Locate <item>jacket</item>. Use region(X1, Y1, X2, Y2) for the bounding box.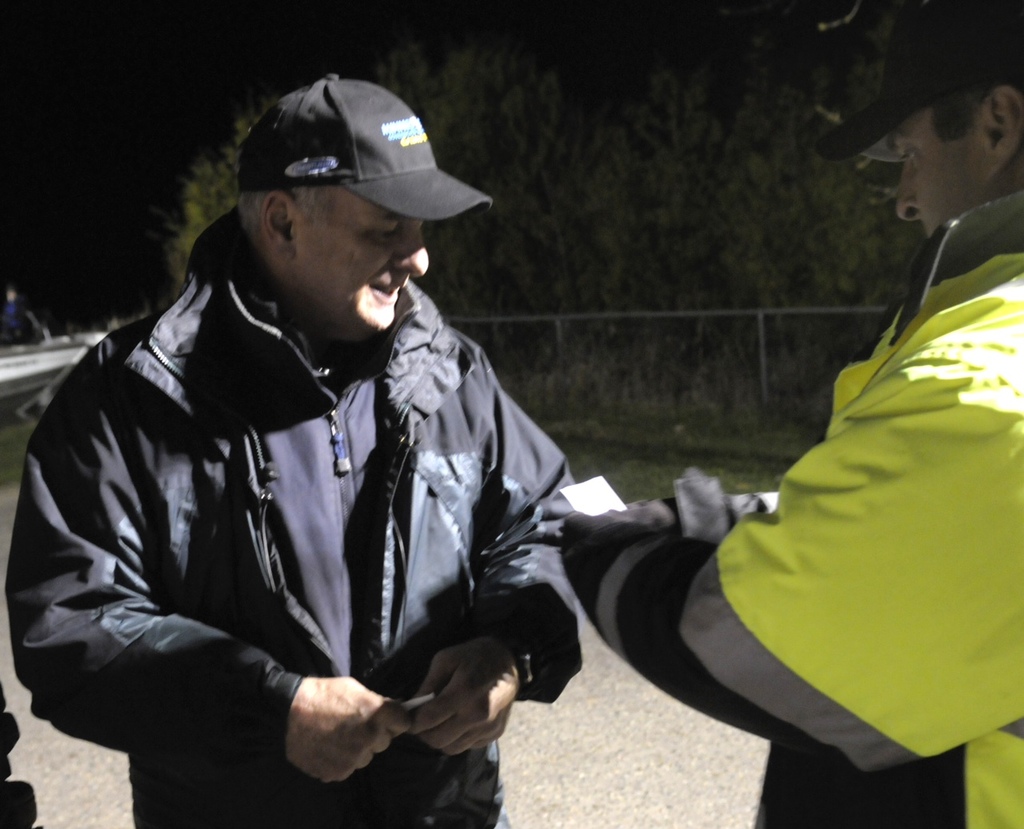
region(42, 189, 598, 784).
